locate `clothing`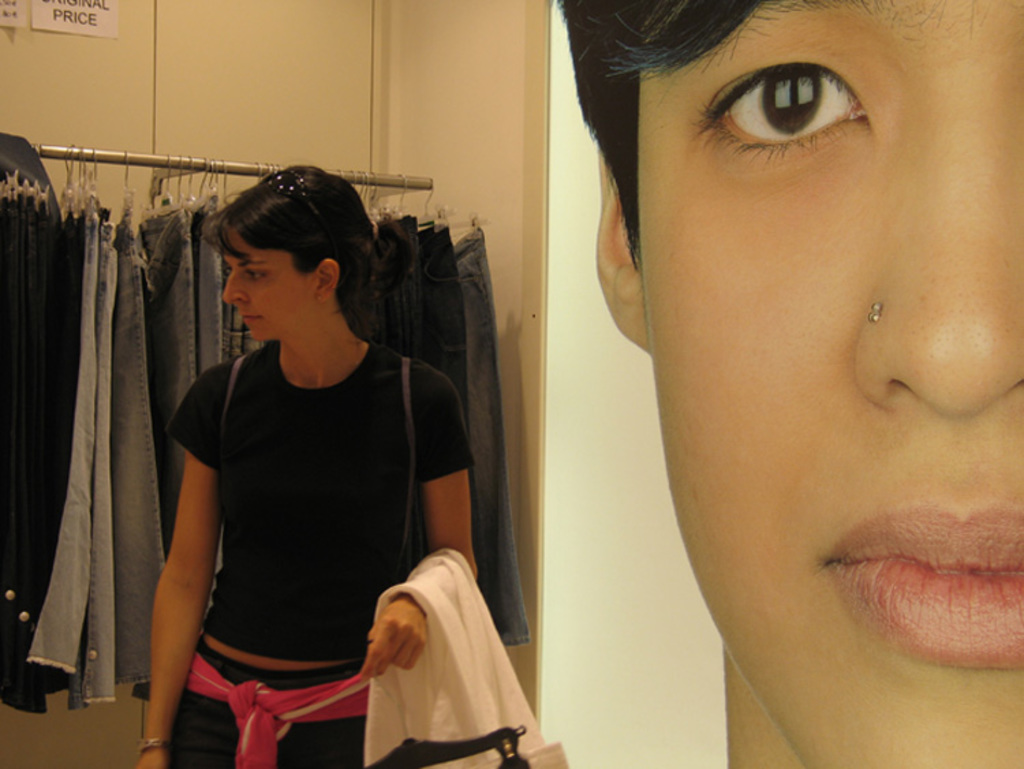
select_region(365, 549, 545, 768)
